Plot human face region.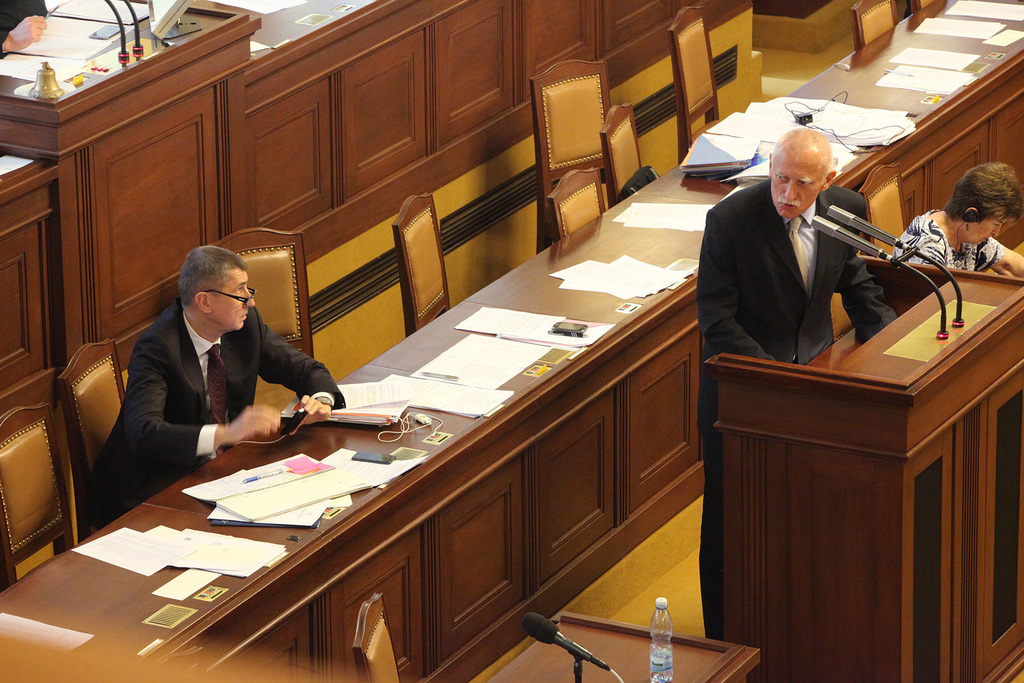
Plotted at <region>771, 154, 820, 220</region>.
